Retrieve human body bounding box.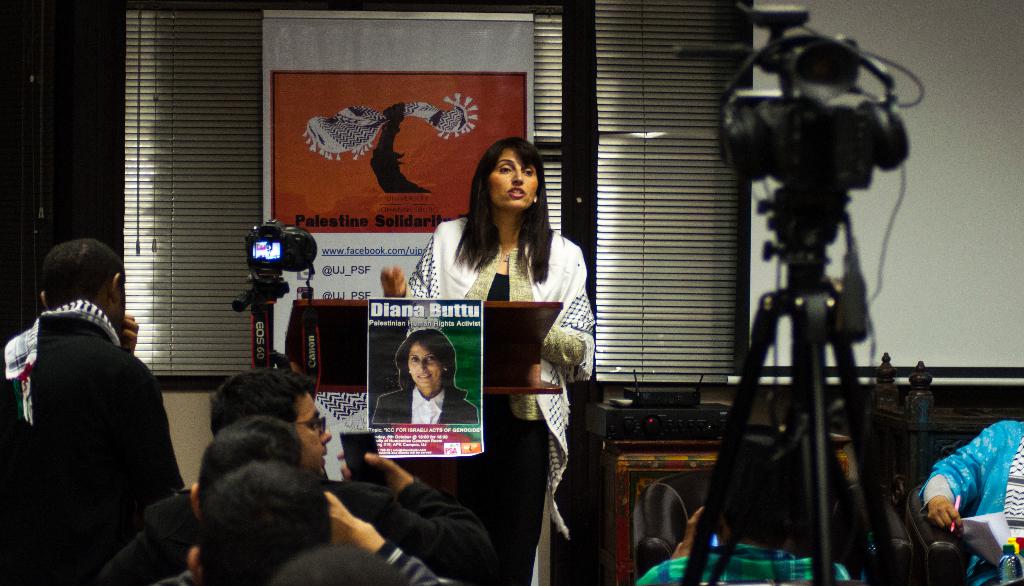
Bounding box: [x1=185, y1=465, x2=440, y2=583].
